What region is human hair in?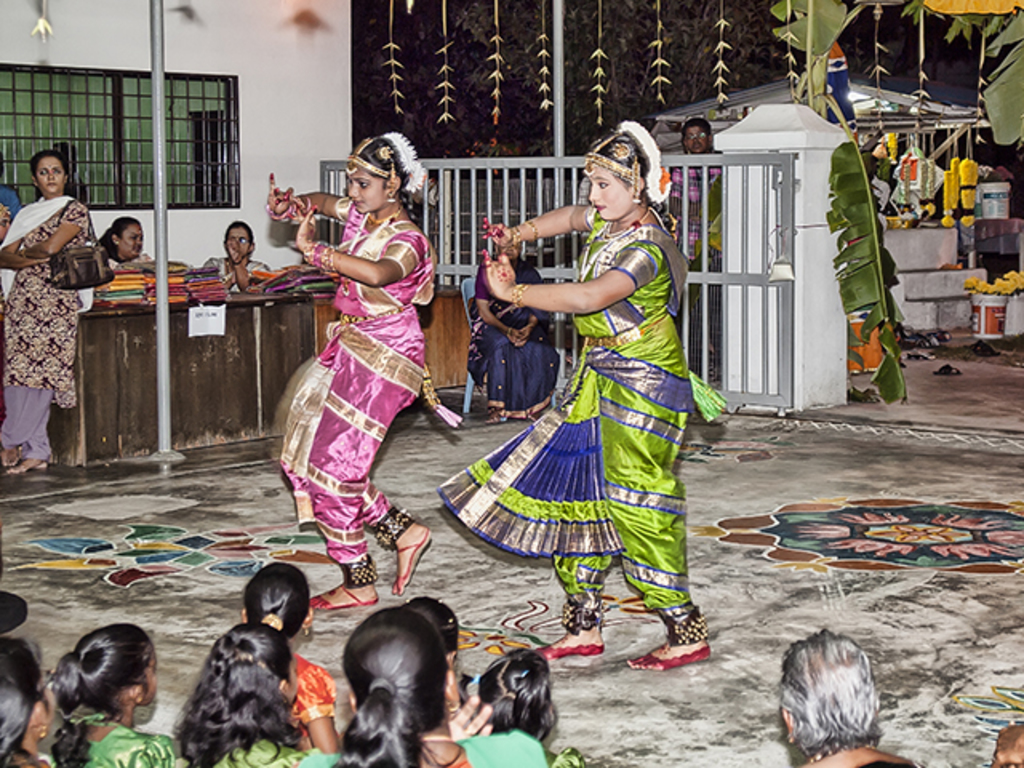
region(341, 131, 429, 325).
